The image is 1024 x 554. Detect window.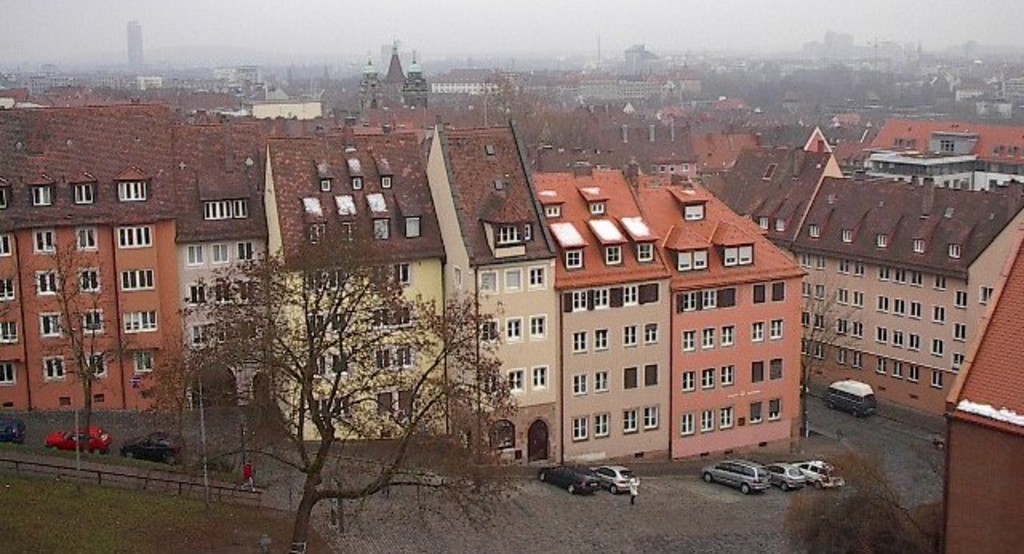
Detection: 594,285,605,306.
